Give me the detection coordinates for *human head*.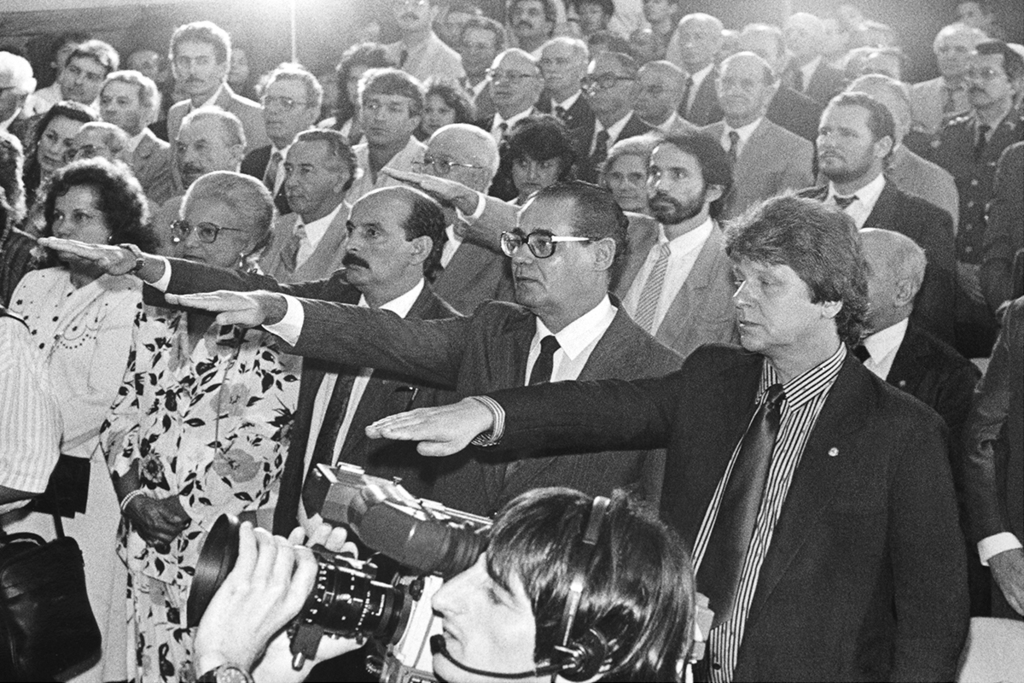
l=440, t=3, r=477, b=47.
